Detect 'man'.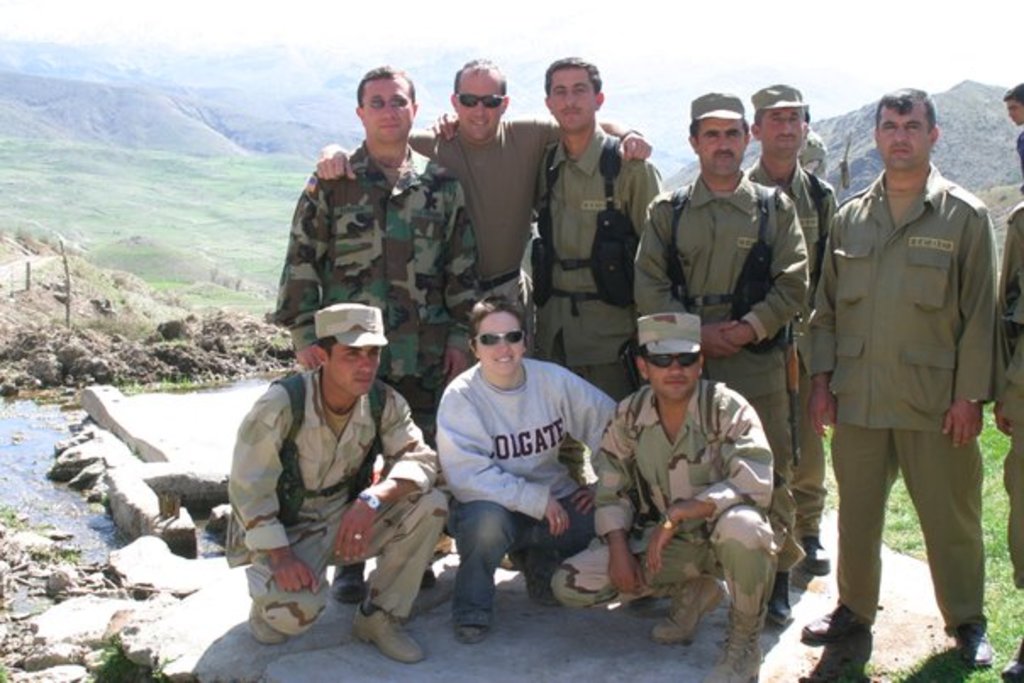
Detected at 276,68,480,615.
